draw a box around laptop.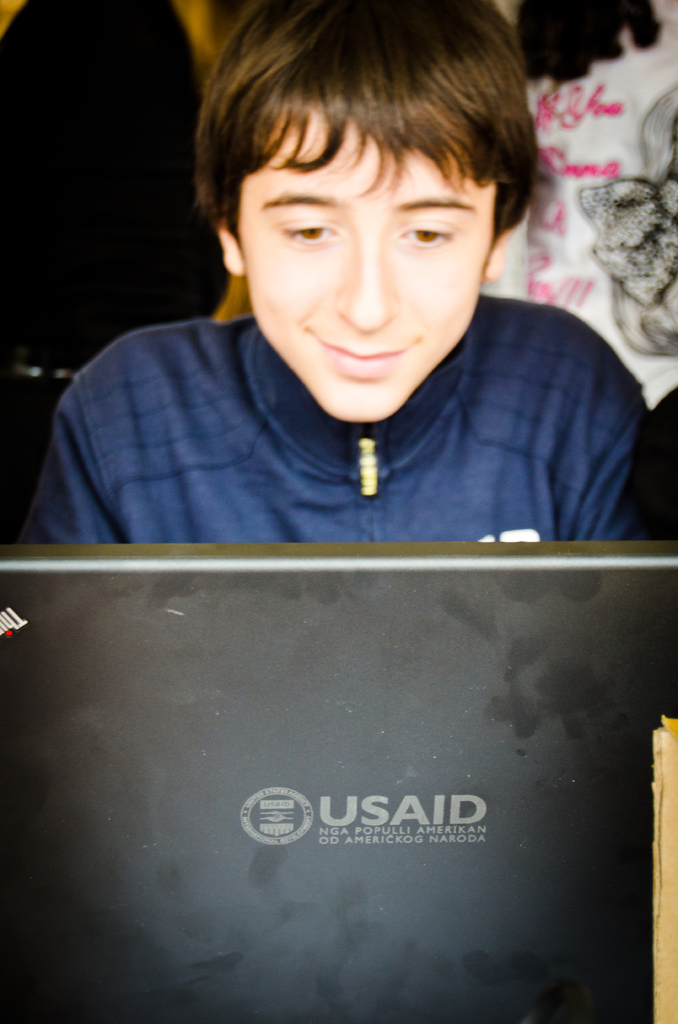
25, 388, 670, 954.
